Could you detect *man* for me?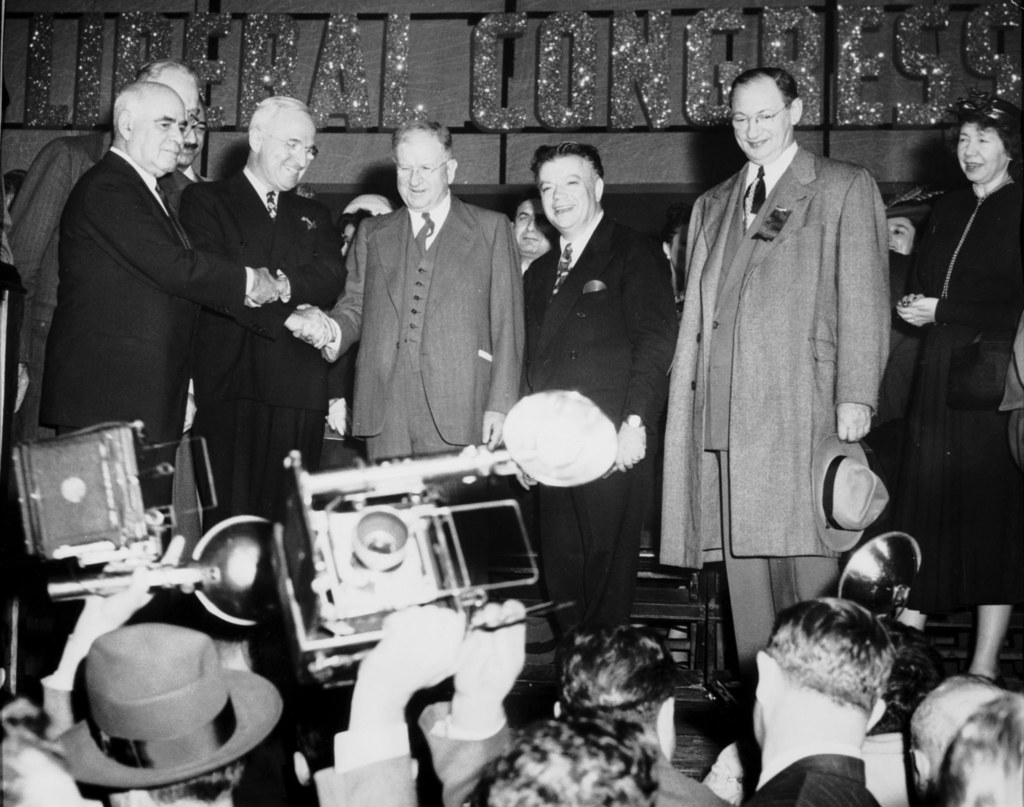
Detection result: 298,115,527,464.
